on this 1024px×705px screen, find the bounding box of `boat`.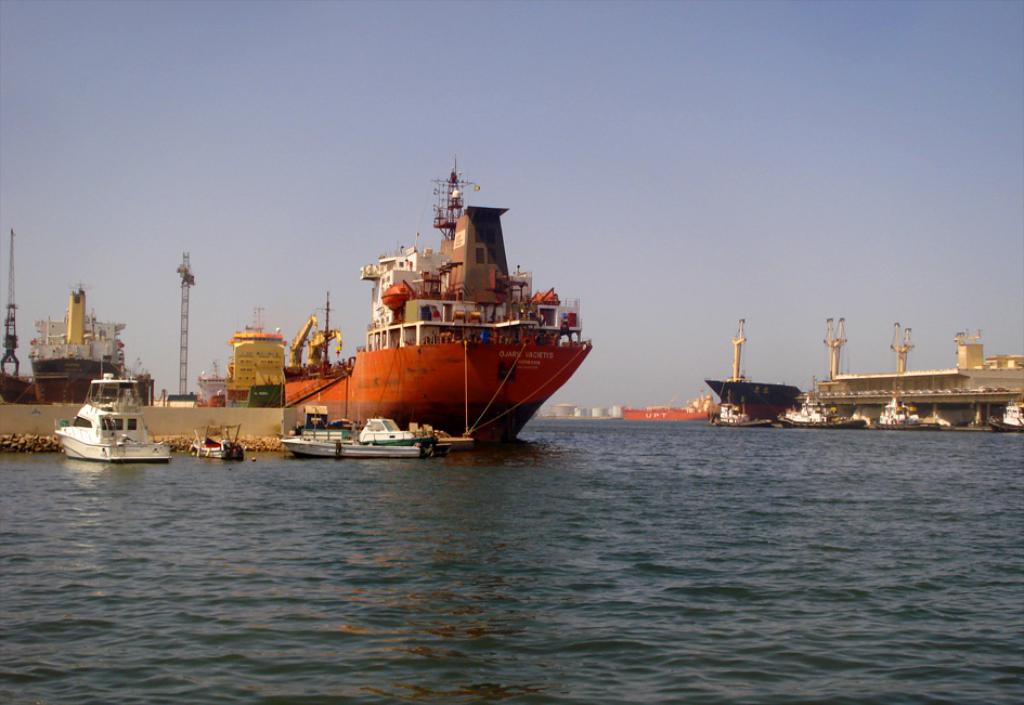
Bounding box: locate(200, 157, 588, 442).
